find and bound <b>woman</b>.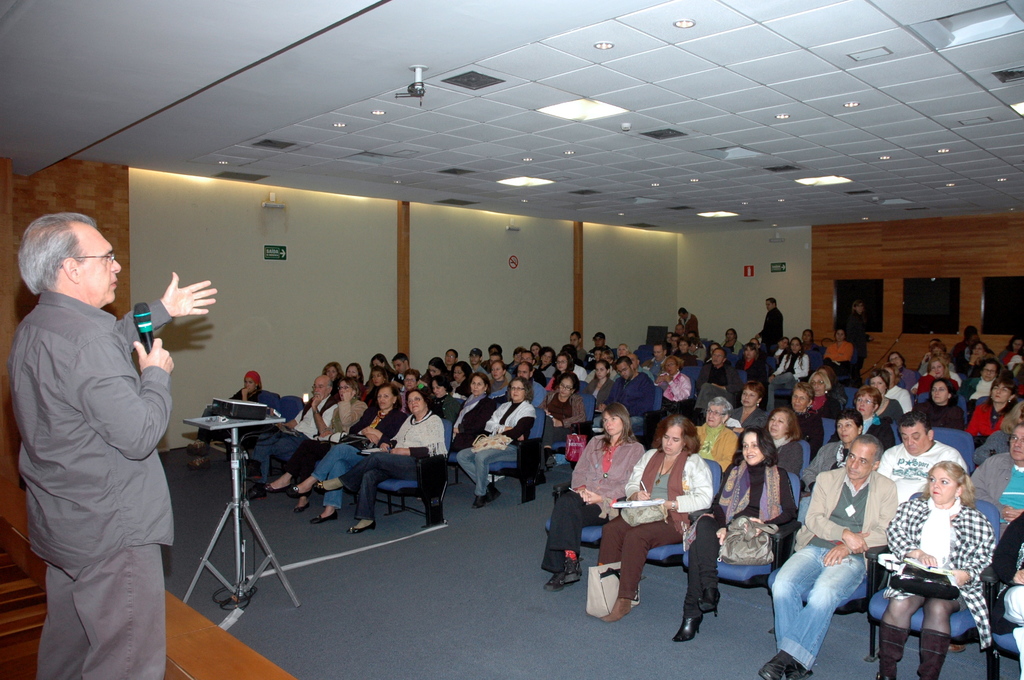
Bound: (left=429, top=371, right=490, bottom=452).
